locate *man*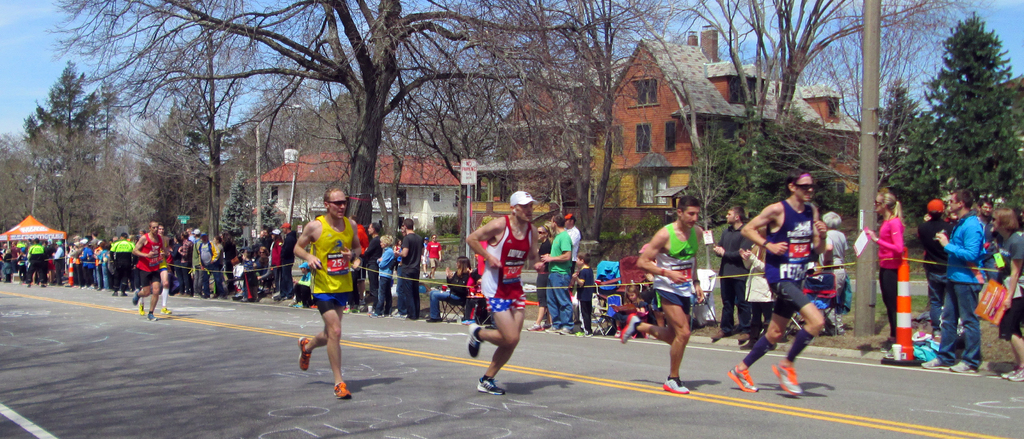
crop(723, 167, 828, 396)
